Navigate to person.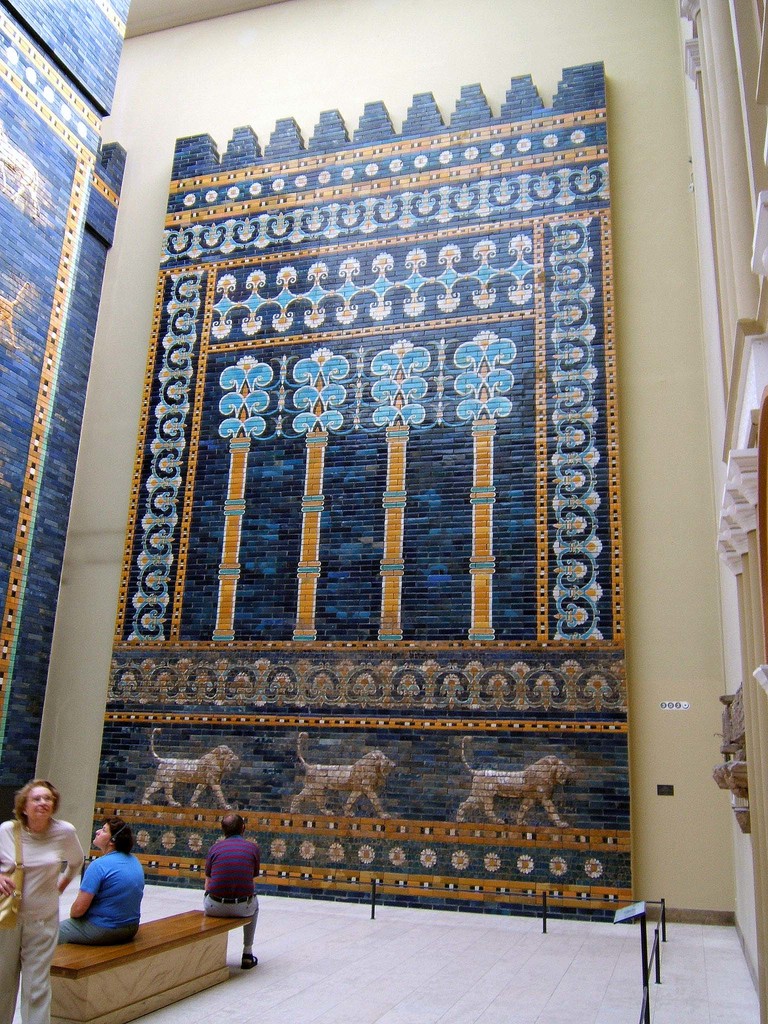
Navigation target: <bbox>0, 781, 87, 1023</bbox>.
